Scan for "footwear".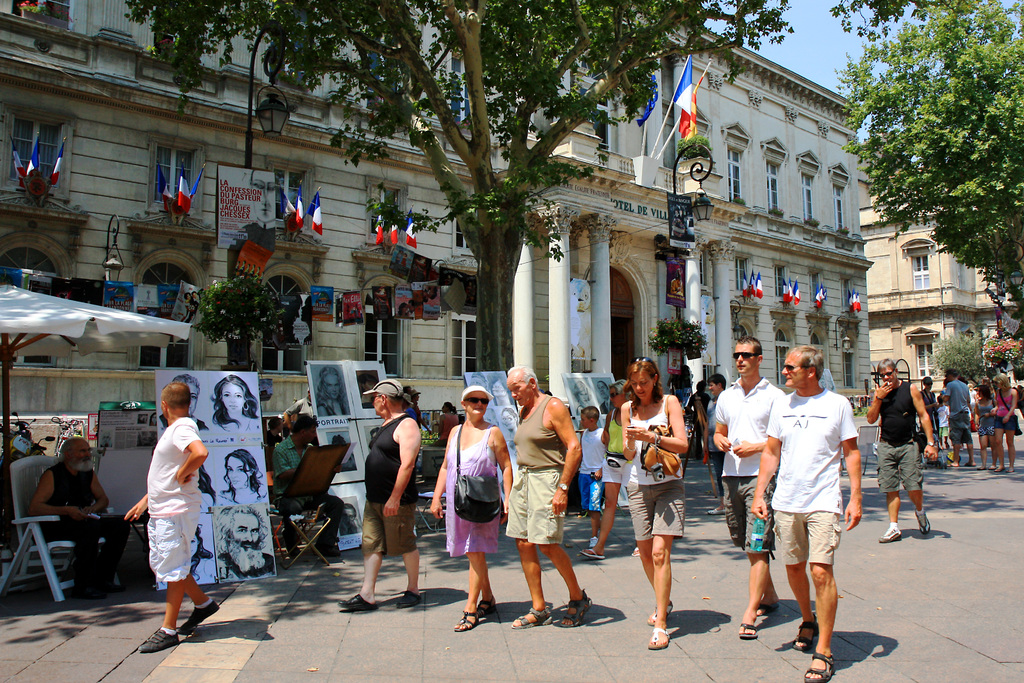
Scan result: region(457, 607, 479, 629).
